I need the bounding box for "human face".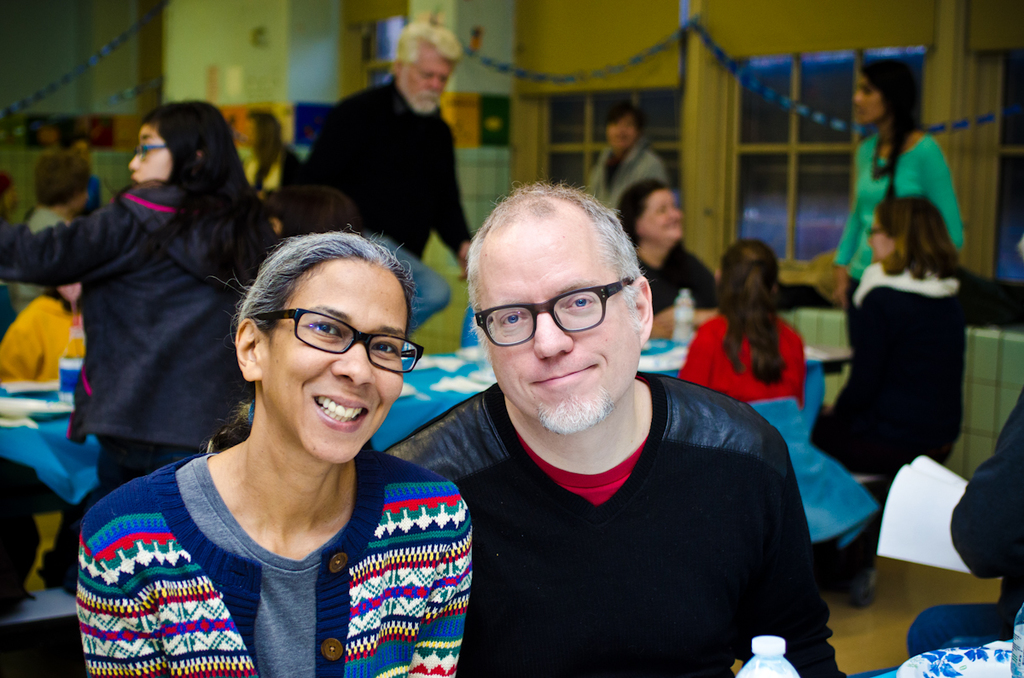
Here it is: bbox=[848, 70, 882, 122].
